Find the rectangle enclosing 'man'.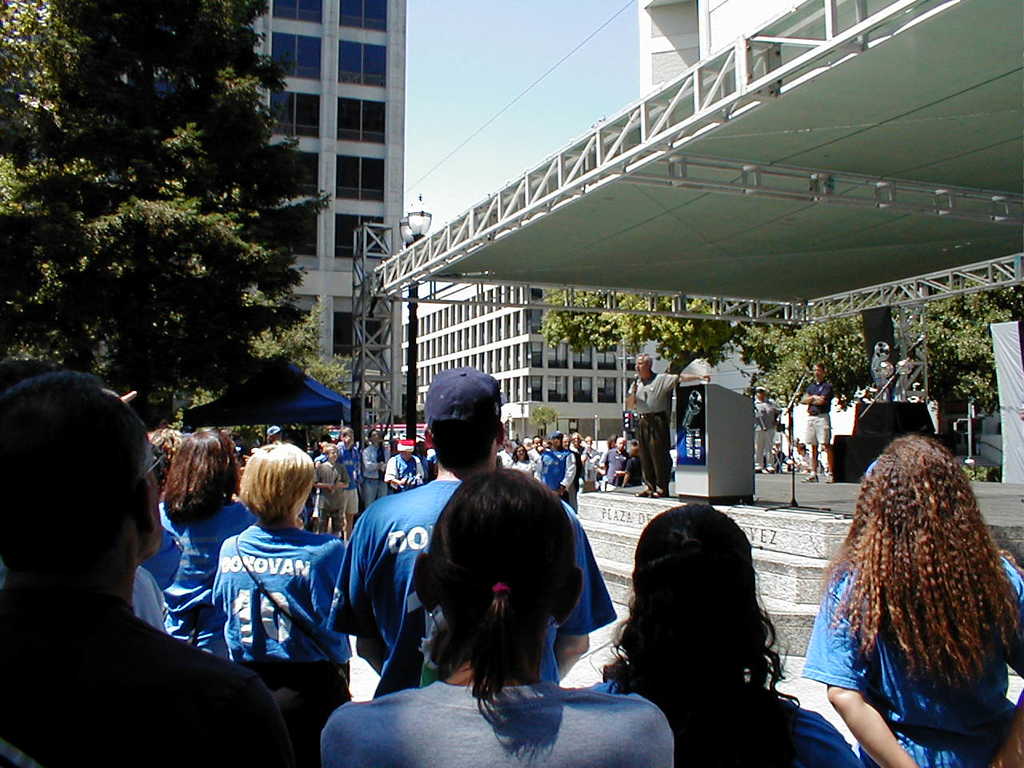
rect(794, 442, 814, 470).
